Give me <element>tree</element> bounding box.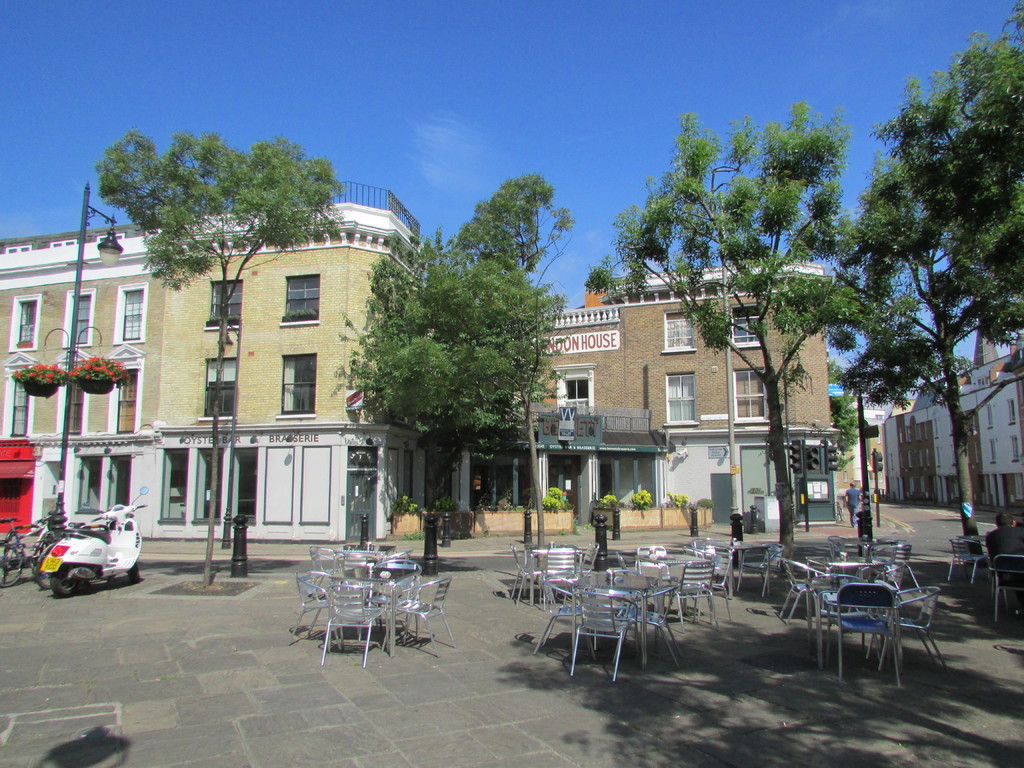
x1=326, y1=234, x2=509, y2=518.
